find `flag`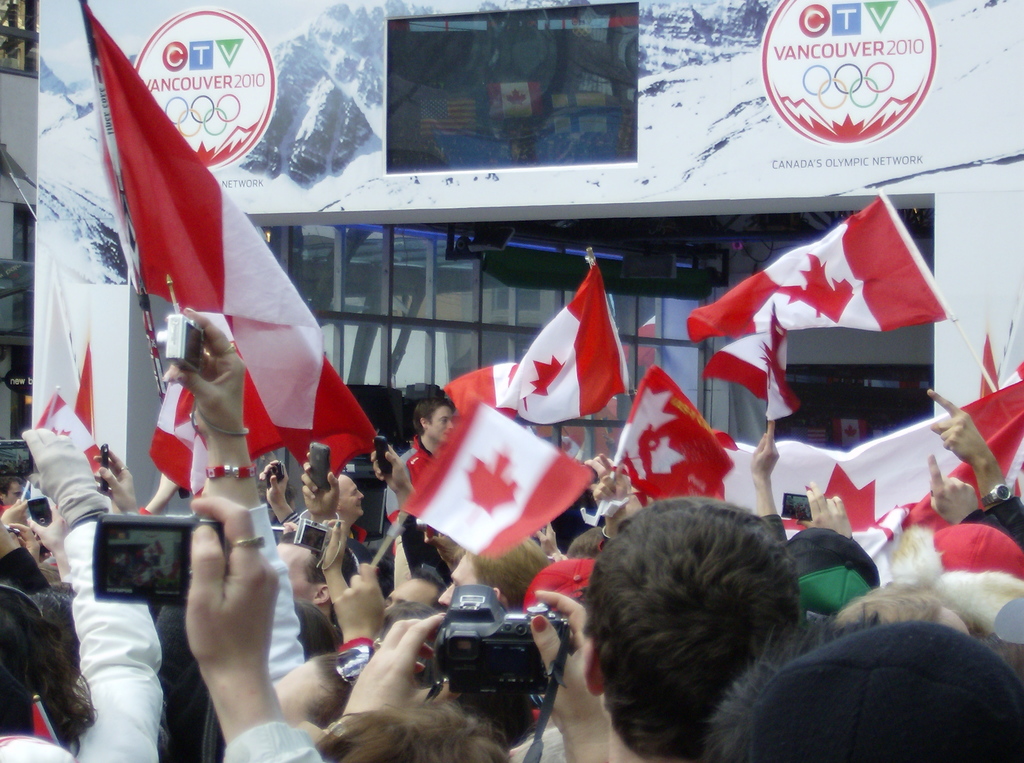
Rect(184, 303, 280, 504)
